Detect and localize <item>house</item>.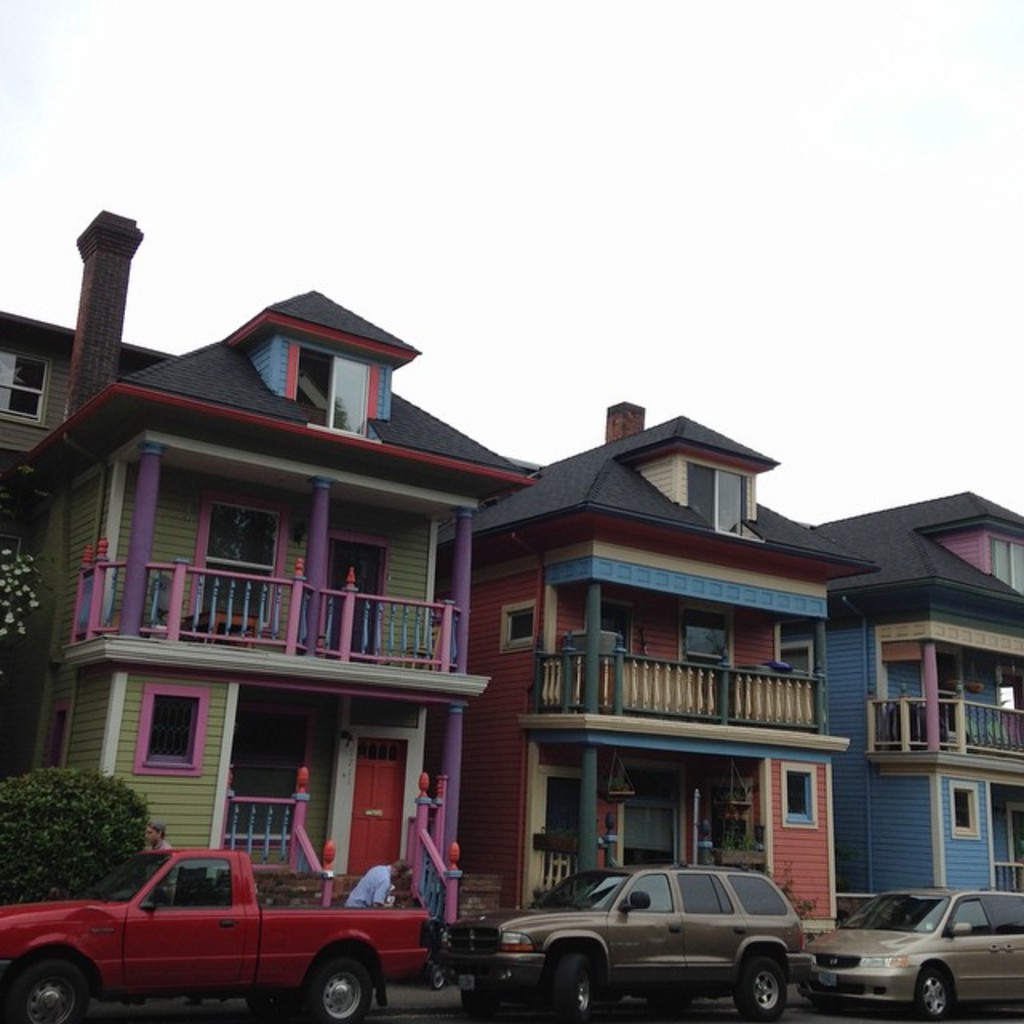
Localized at box=[3, 251, 635, 931].
